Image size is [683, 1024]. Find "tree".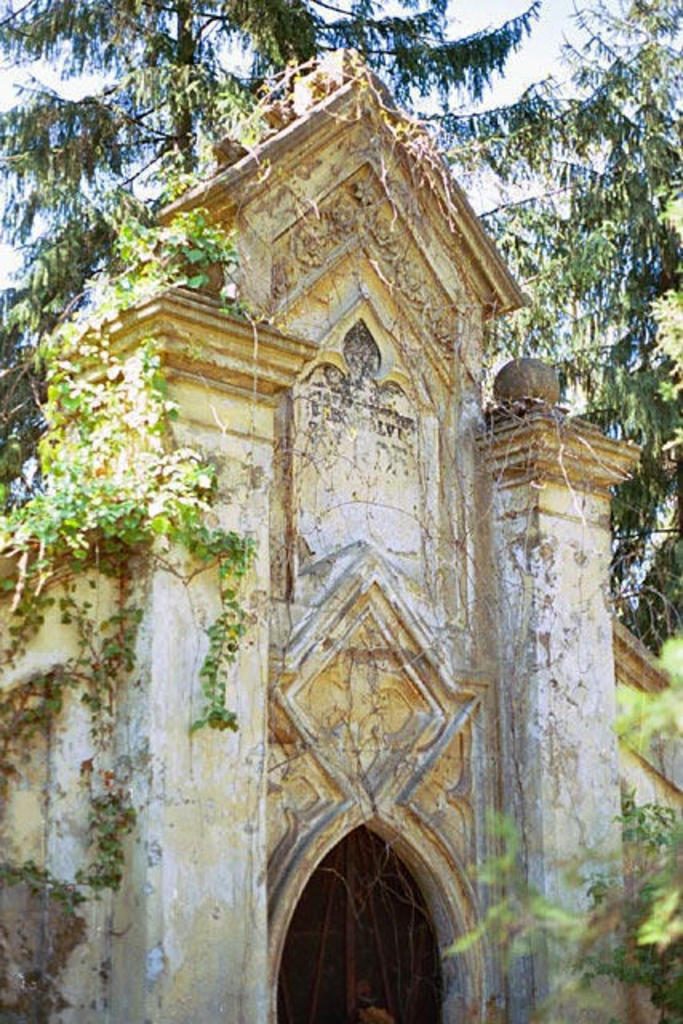
{"x1": 0, "y1": 0, "x2": 549, "y2": 494}.
